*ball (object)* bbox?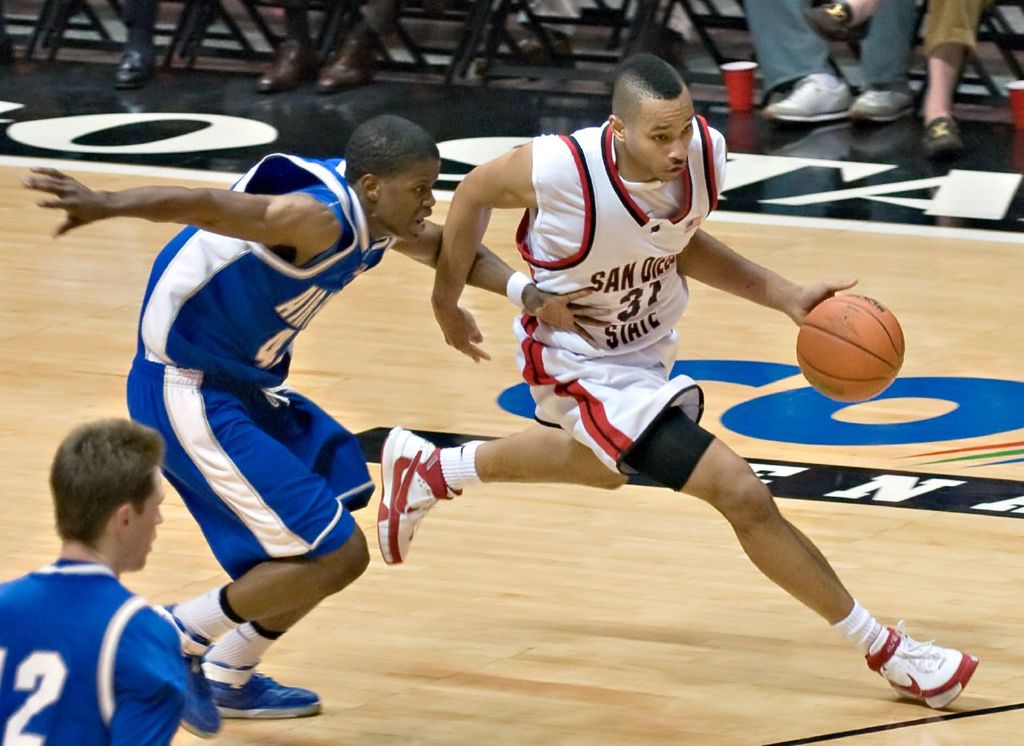
BBox(800, 292, 904, 403)
